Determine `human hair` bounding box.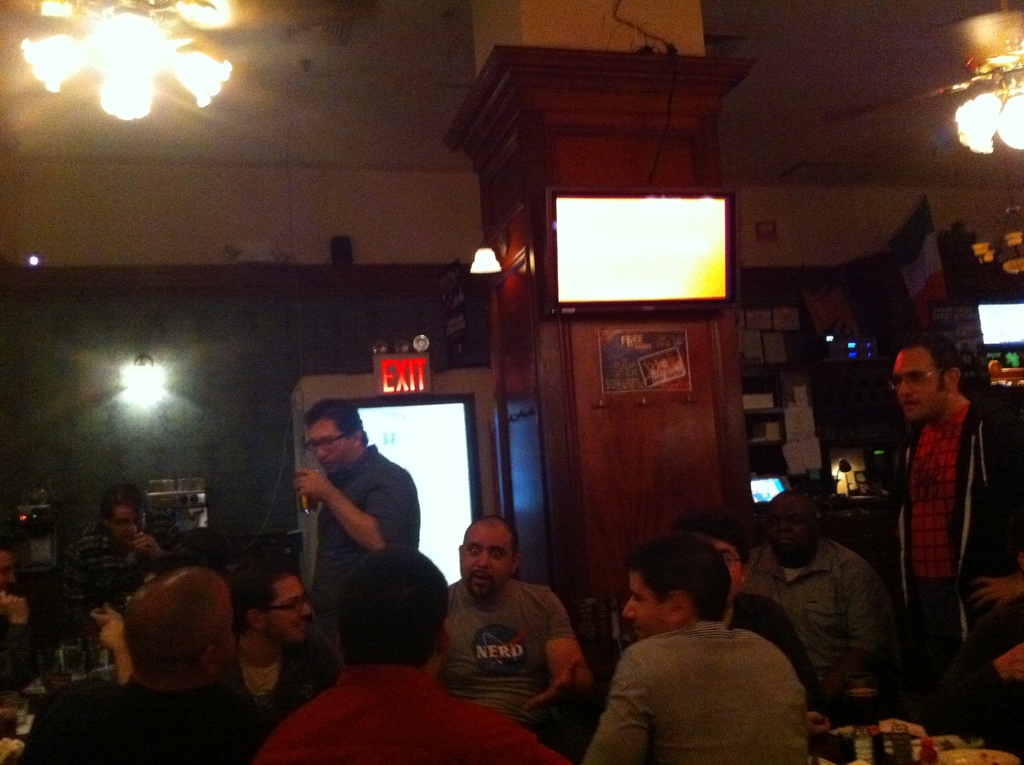
Determined: crop(301, 397, 367, 445).
